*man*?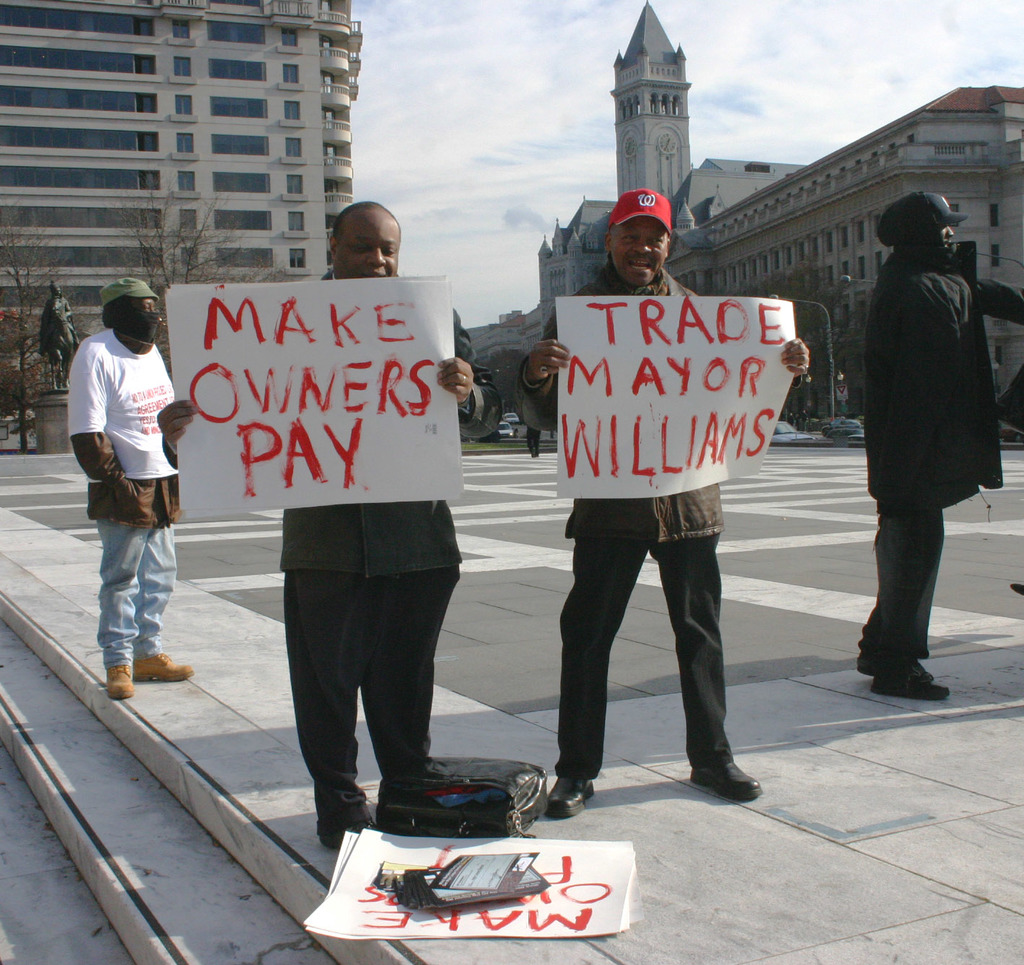
l=163, t=199, r=508, b=844
